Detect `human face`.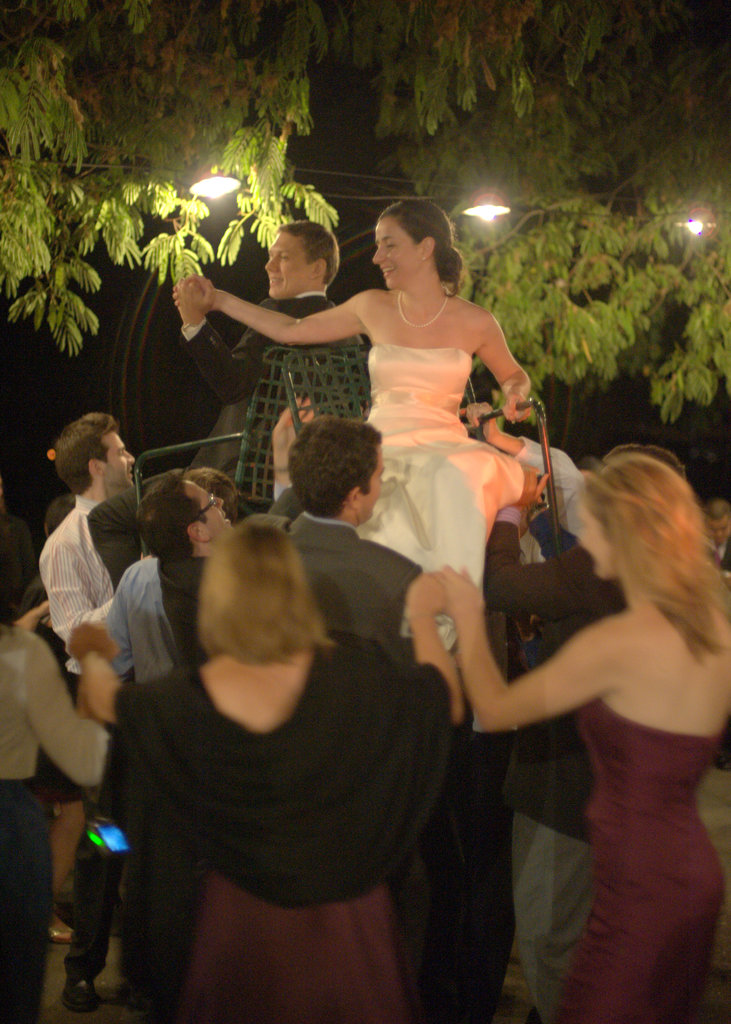
Detected at region(188, 481, 237, 538).
